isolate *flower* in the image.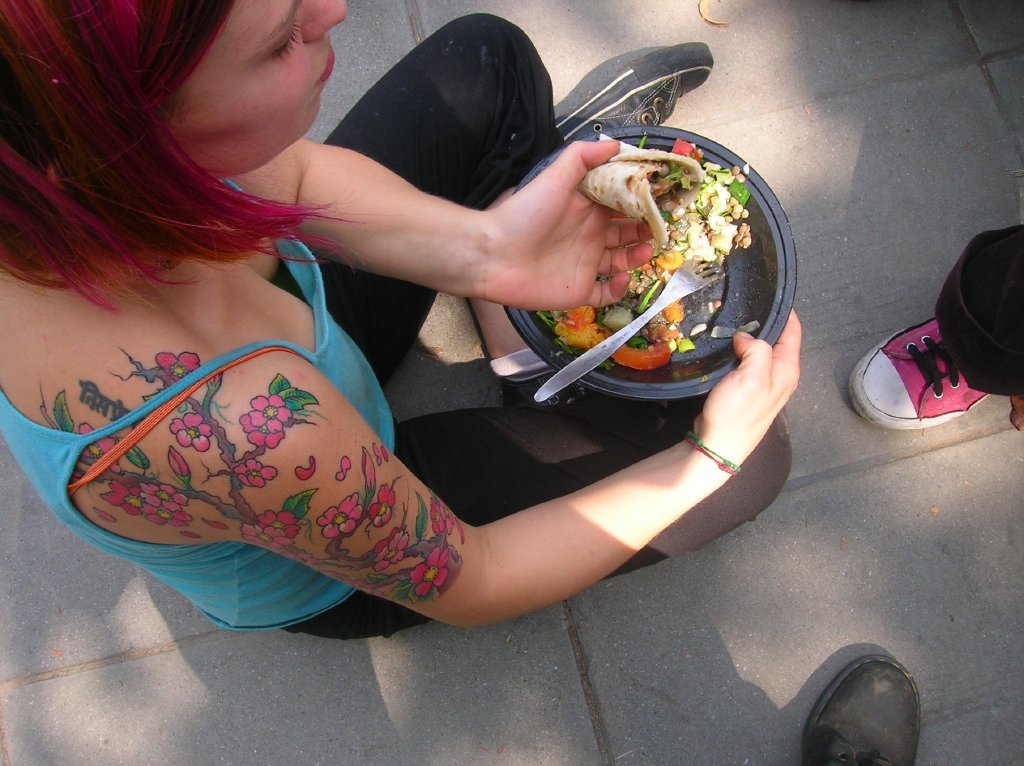
Isolated region: crop(245, 389, 293, 439).
